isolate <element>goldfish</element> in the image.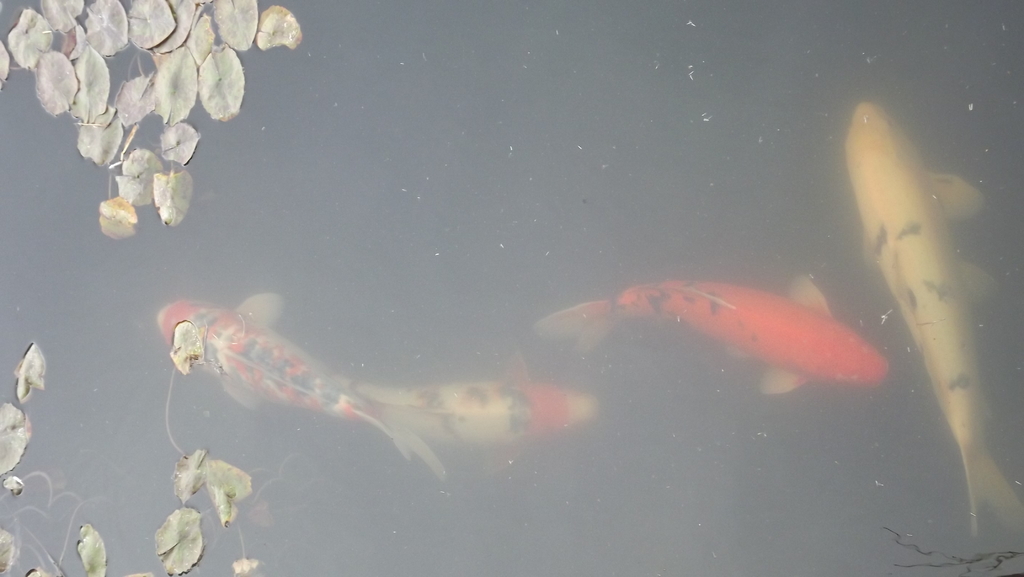
Isolated region: region(840, 90, 1023, 533).
